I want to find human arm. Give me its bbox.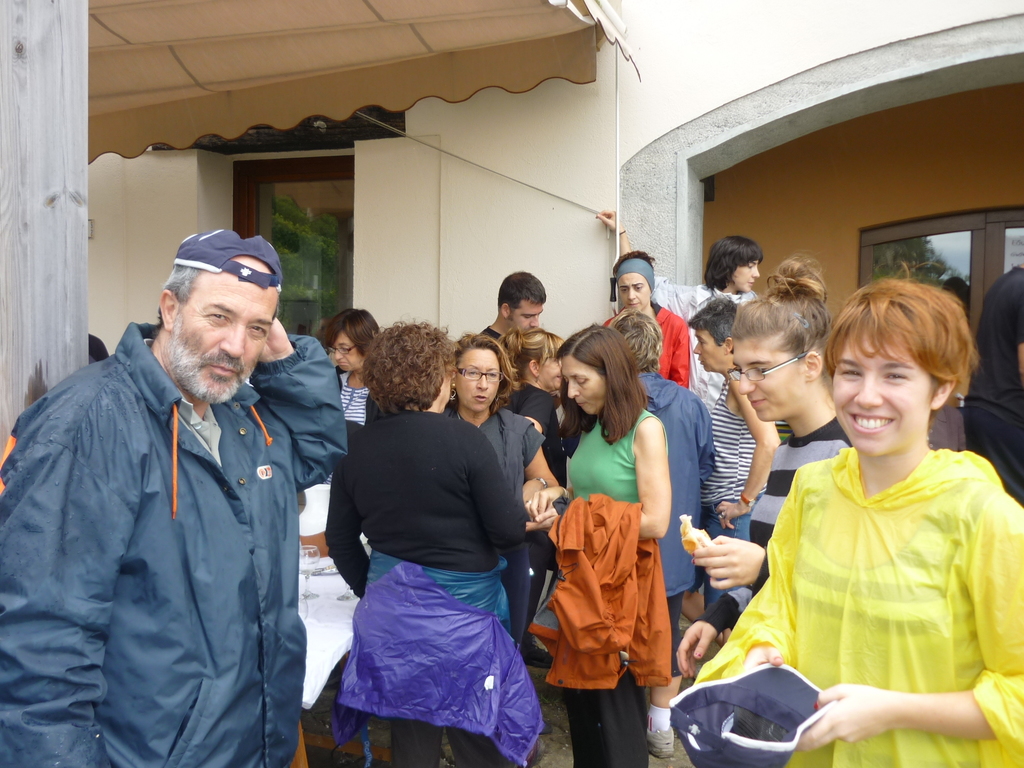
(520,420,568,492).
